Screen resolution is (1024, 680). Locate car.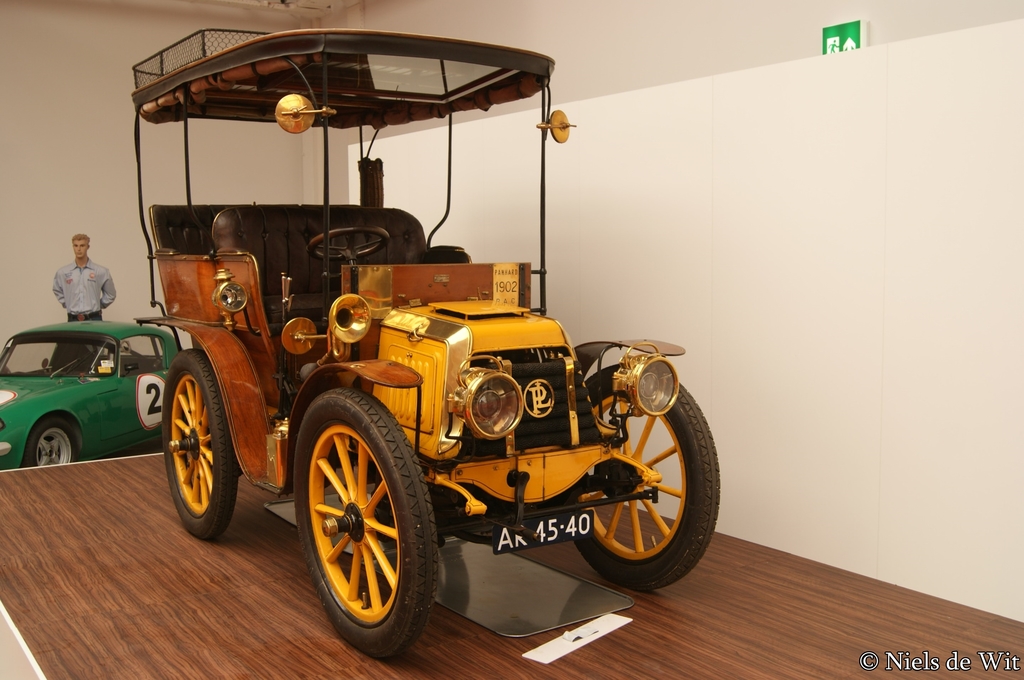
0,315,191,465.
